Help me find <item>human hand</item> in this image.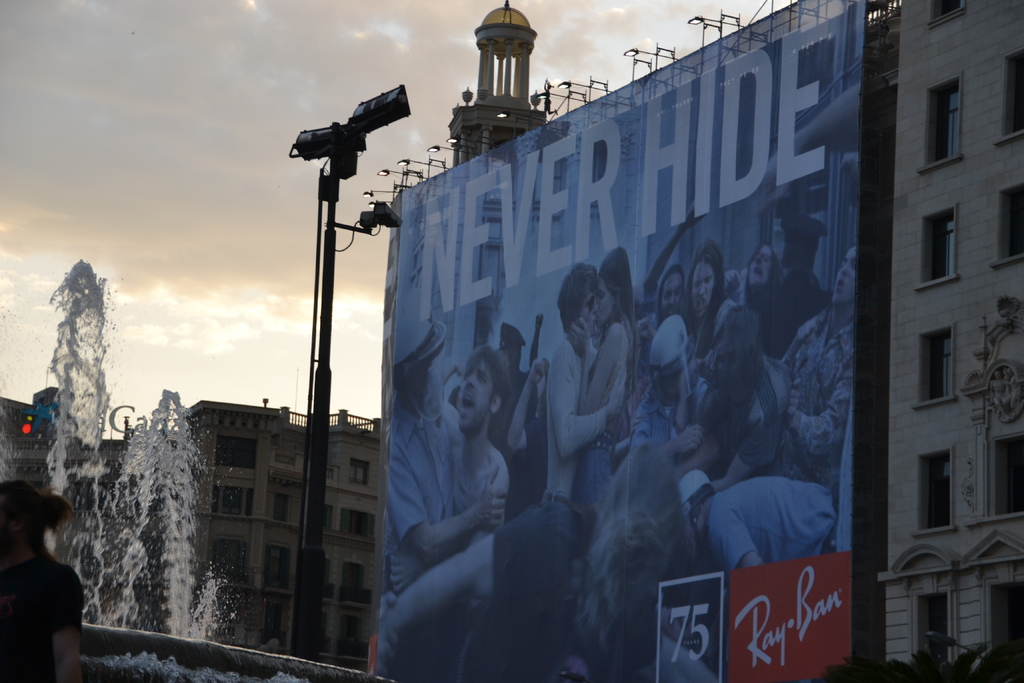
Found it: (564, 317, 593, 358).
